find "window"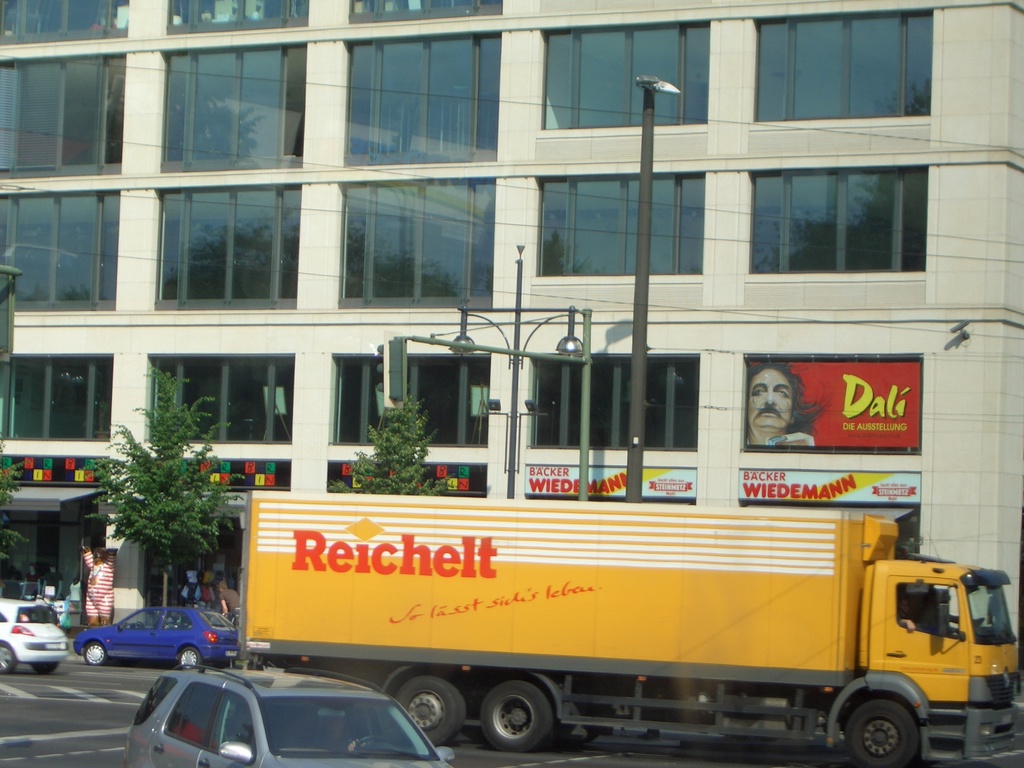
x1=755 y1=11 x2=932 y2=121
